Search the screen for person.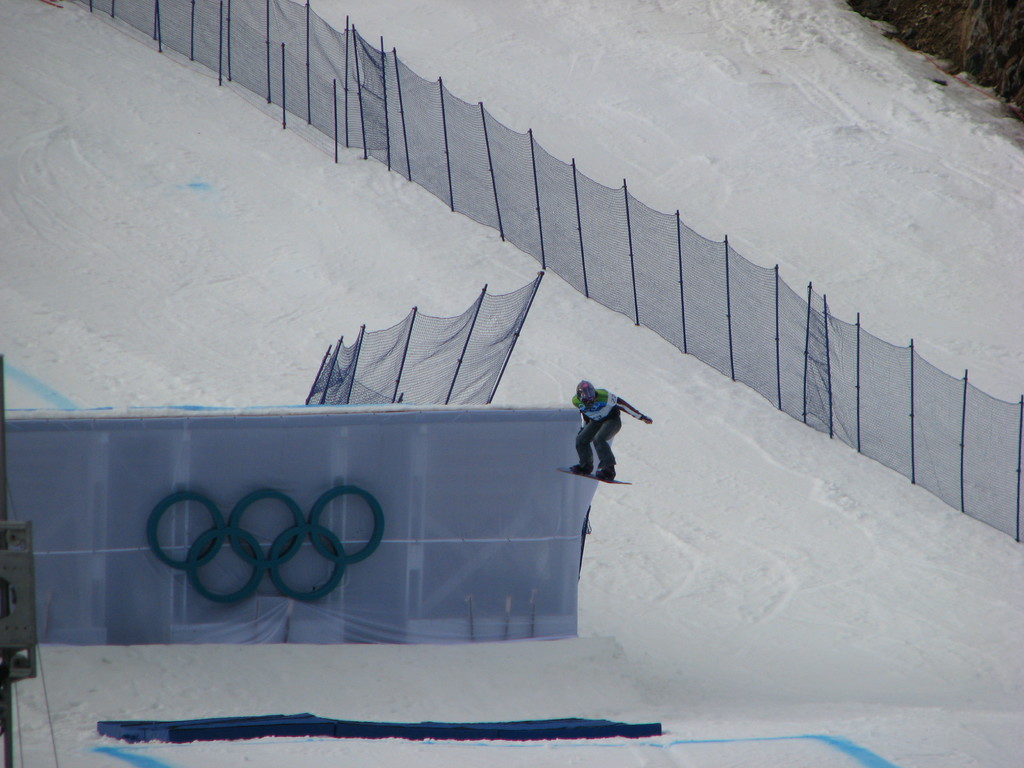
Found at <region>565, 381, 643, 493</region>.
